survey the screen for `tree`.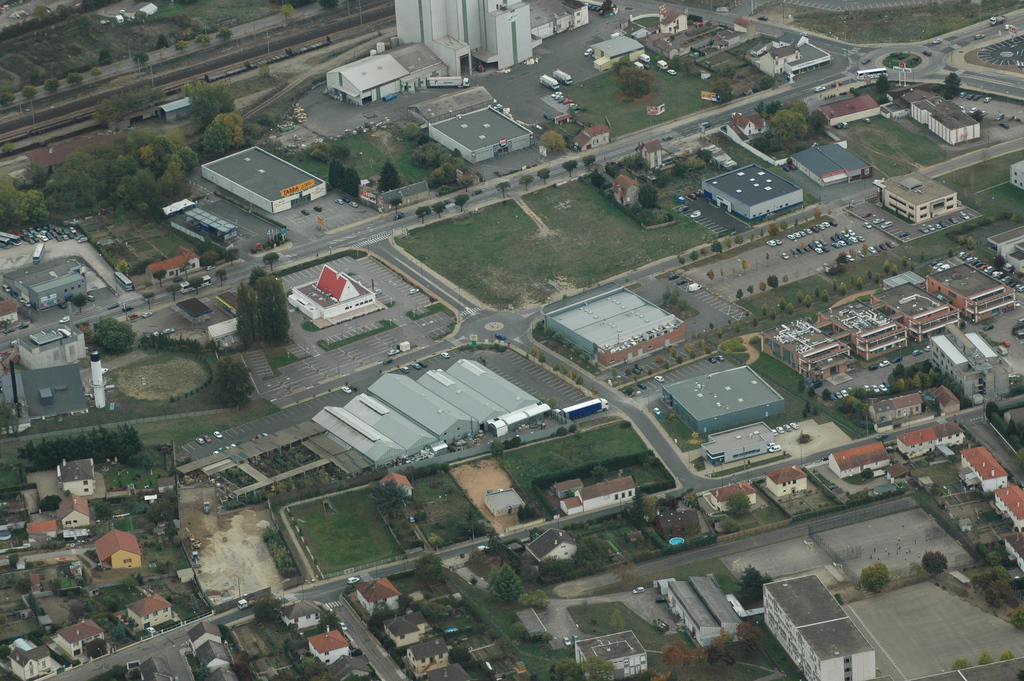
Survey found: bbox=[488, 436, 506, 463].
